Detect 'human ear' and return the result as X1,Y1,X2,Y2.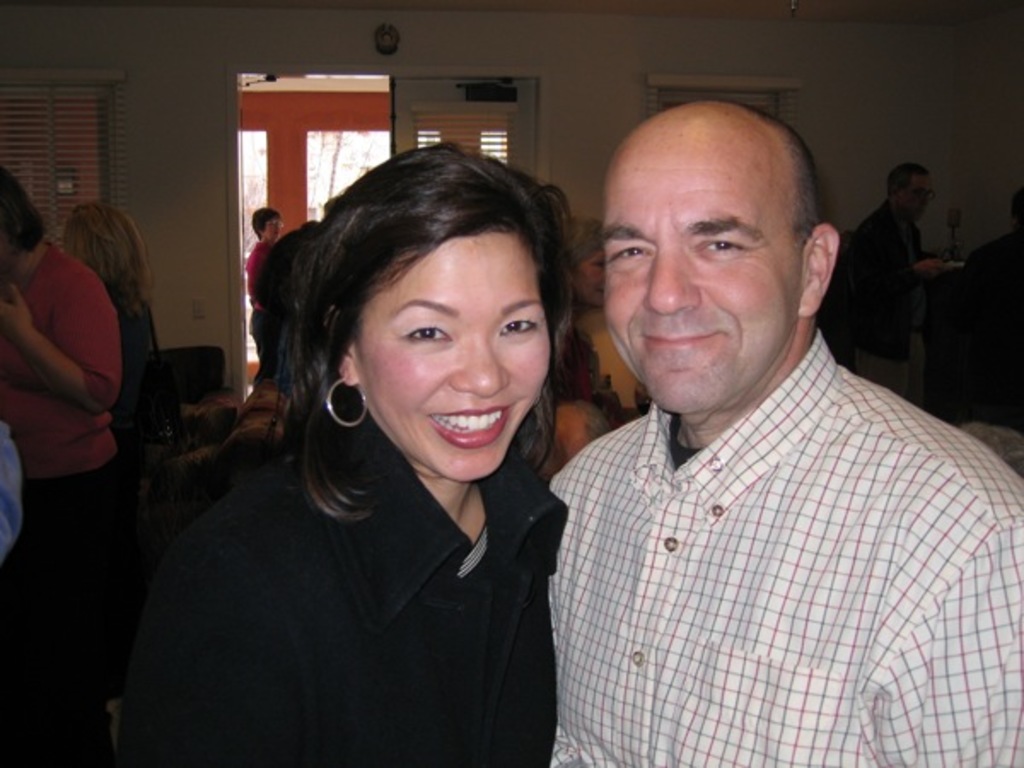
800,225,836,314.
